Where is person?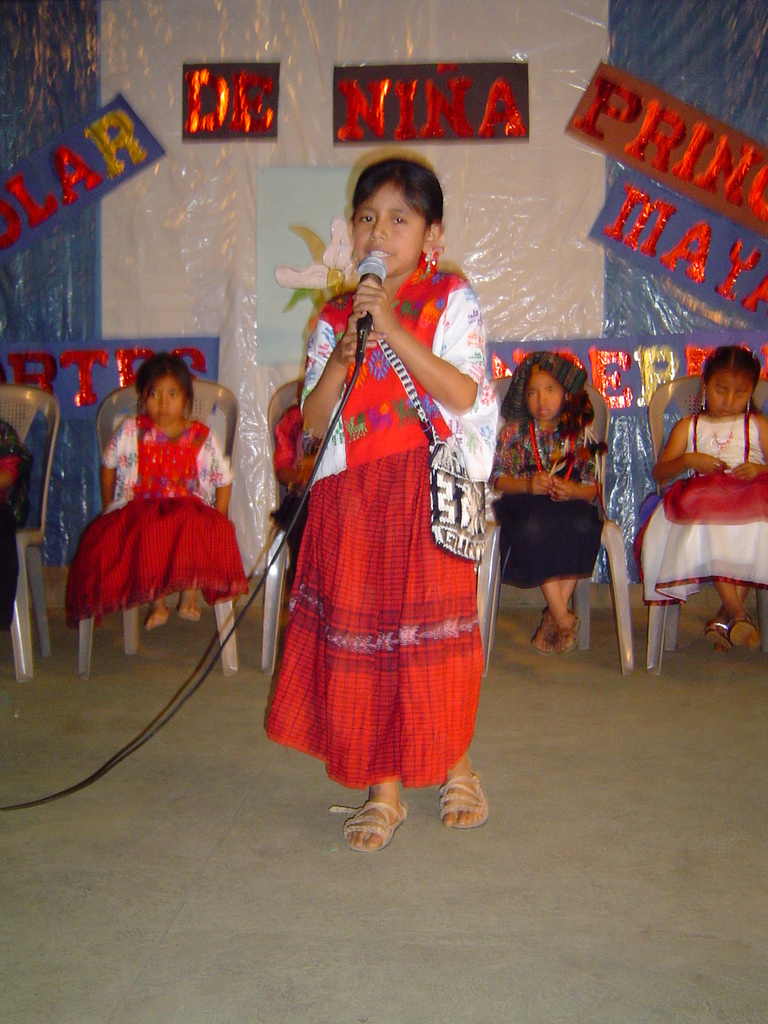
Rect(635, 342, 767, 653).
